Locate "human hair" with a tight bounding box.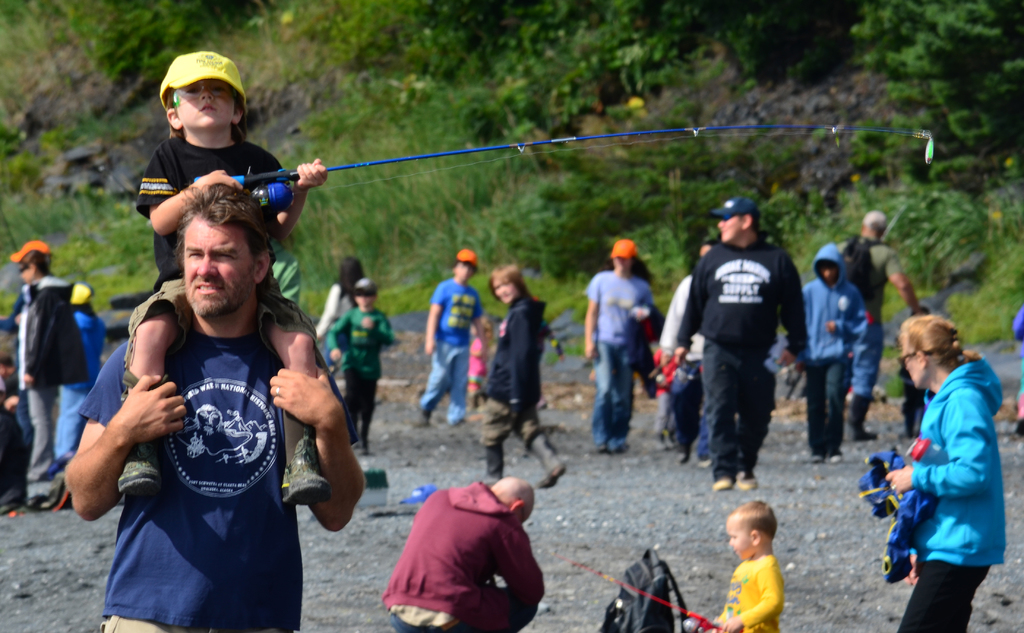
bbox=(166, 88, 248, 139).
